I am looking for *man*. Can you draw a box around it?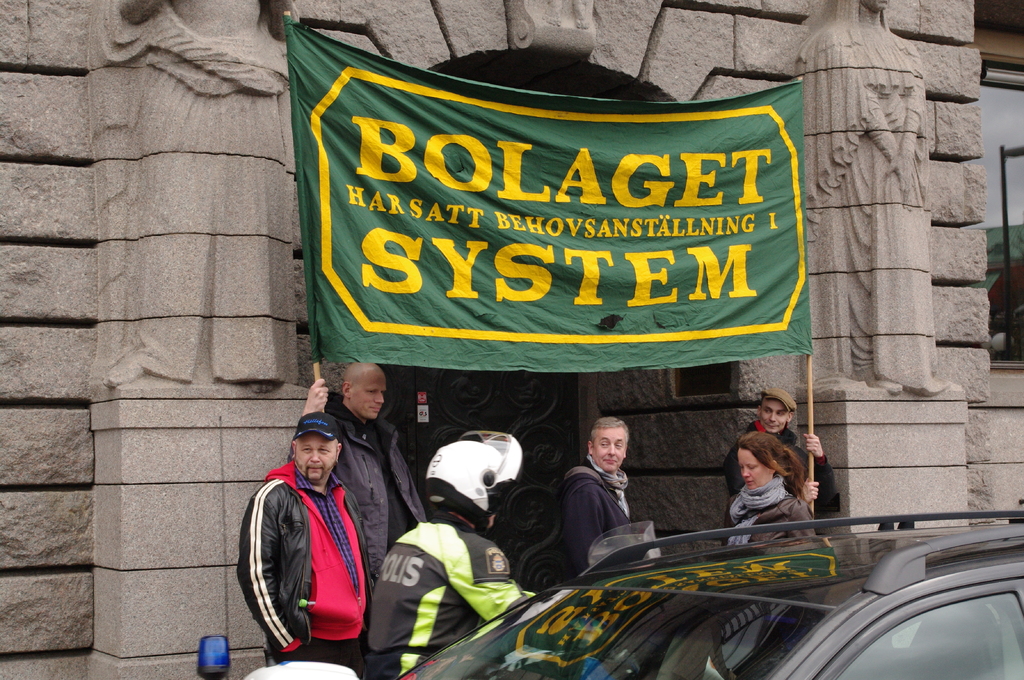
Sure, the bounding box is bbox=(562, 413, 641, 580).
